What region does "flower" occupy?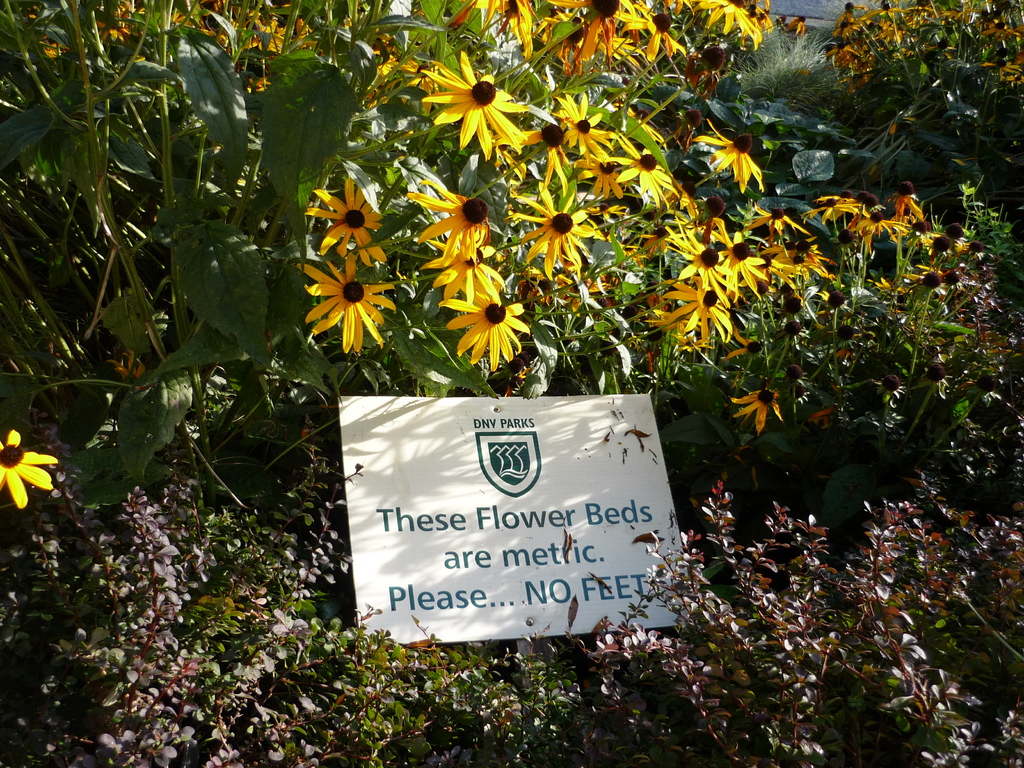
bbox(301, 176, 388, 264).
